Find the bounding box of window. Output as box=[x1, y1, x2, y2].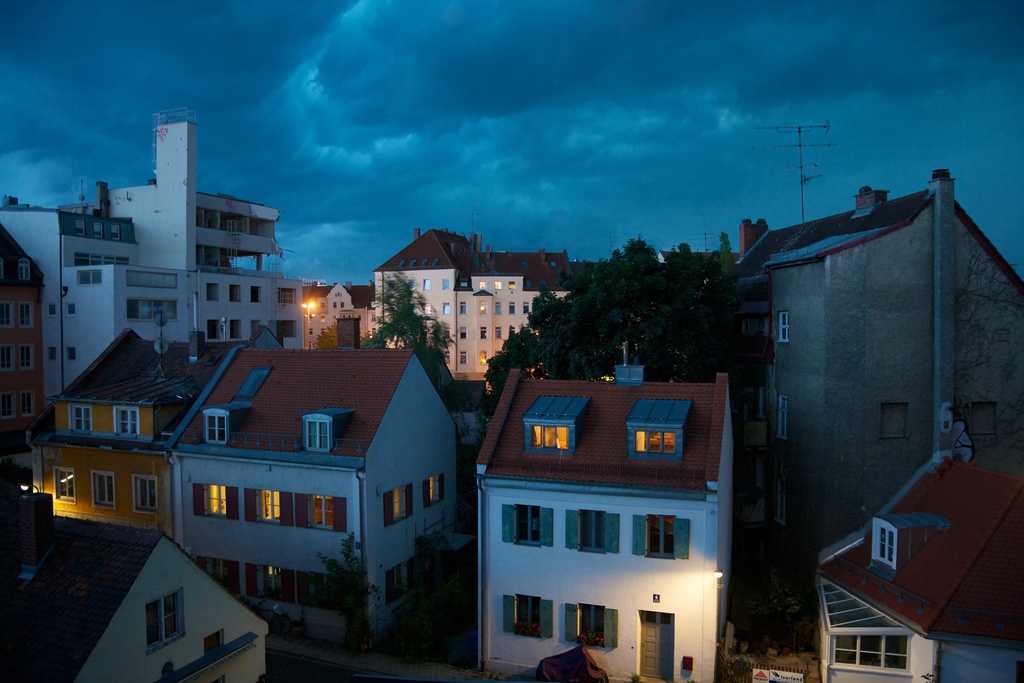
box=[778, 315, 790, 347].
